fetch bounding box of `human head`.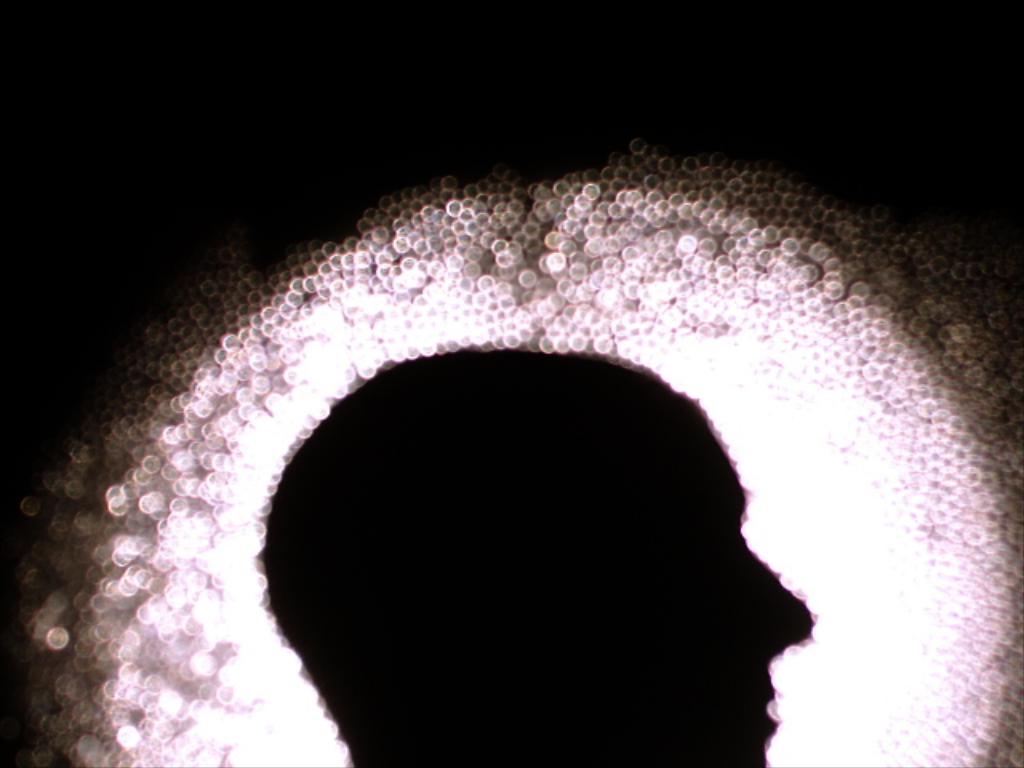
Bbox: crop(184, 354, 814, 767).
